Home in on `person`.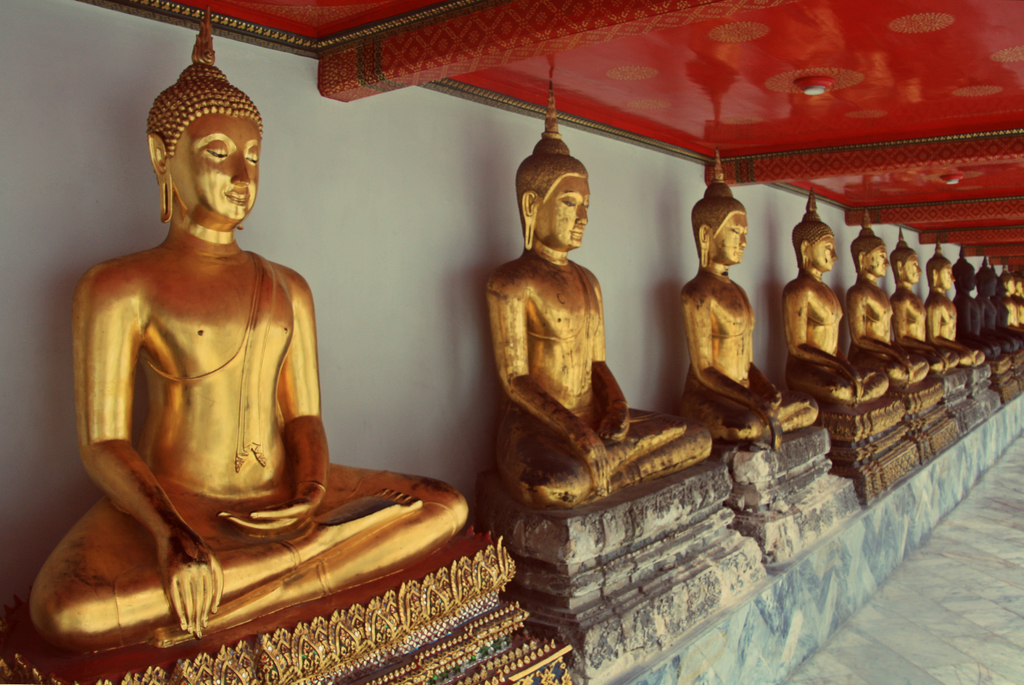
Homed in at region(29, 6, 470, 657).
